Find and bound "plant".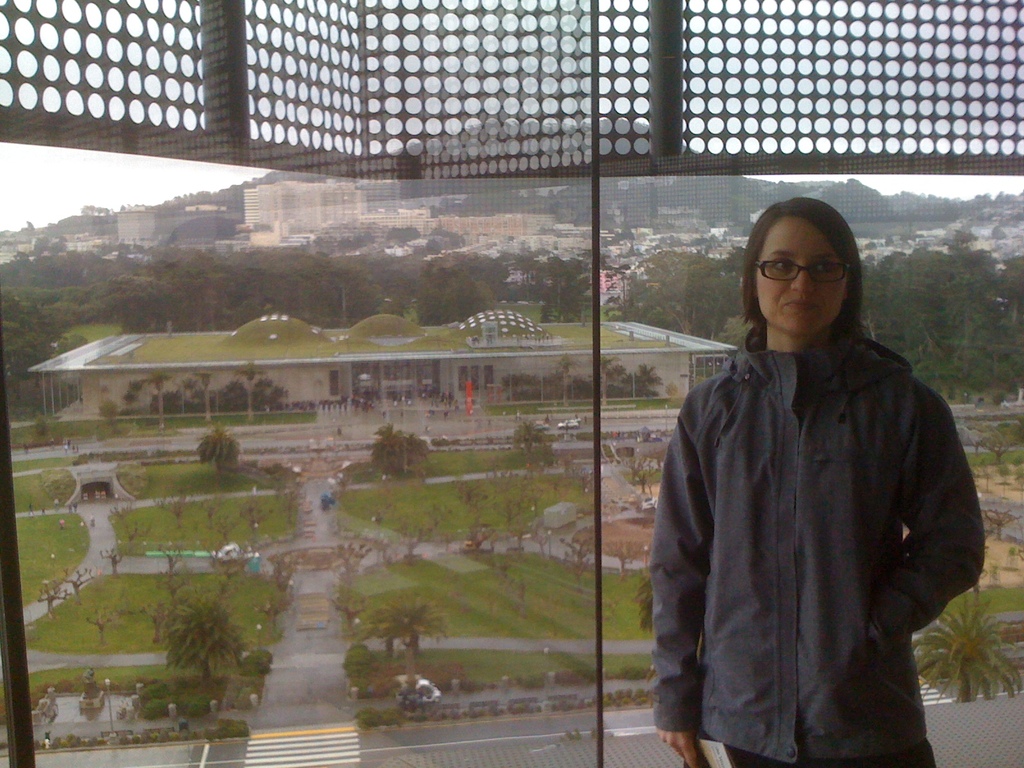
Bound: bbox=[147, 699, 168, 717].
